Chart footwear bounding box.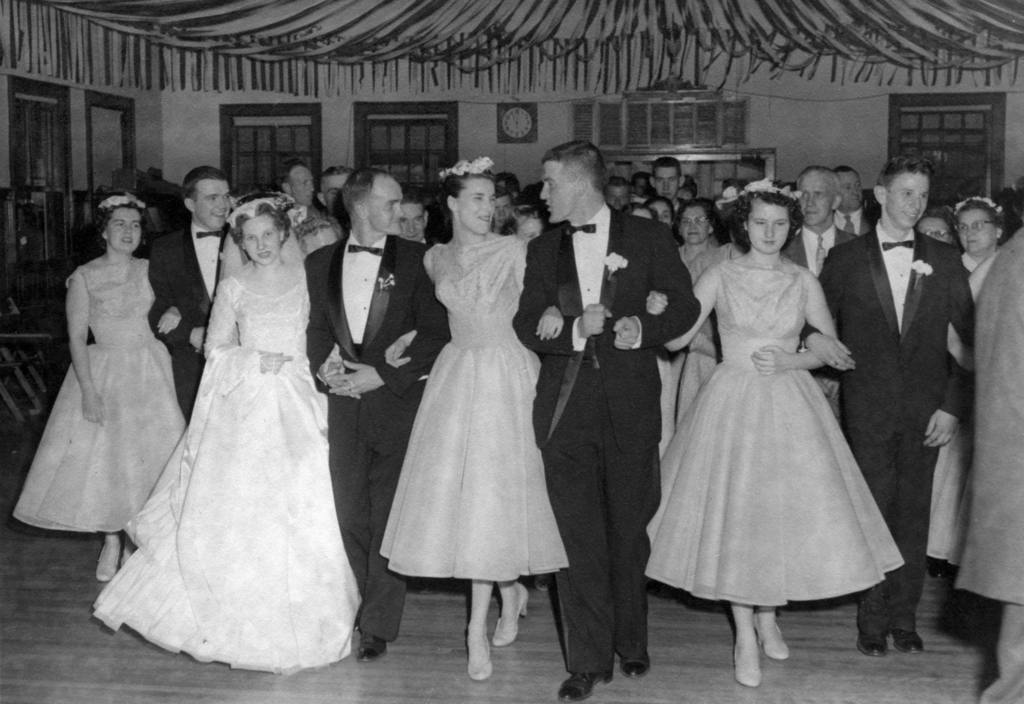
Charted: left=121, top=546, right=136, bottom=565.
